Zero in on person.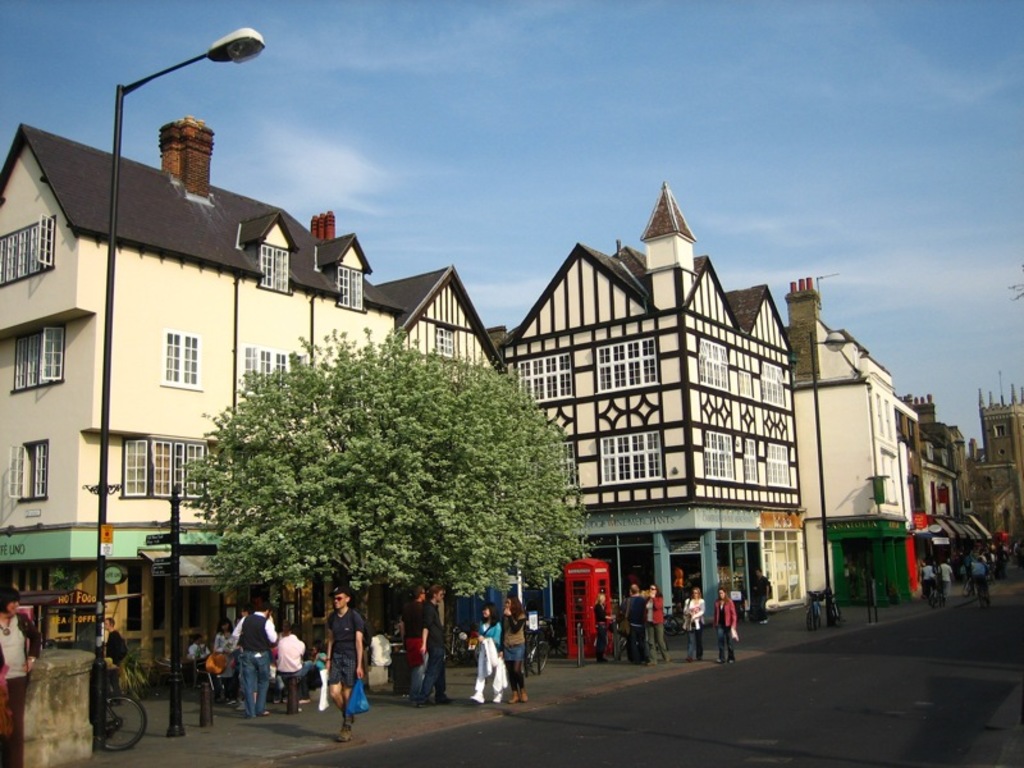
Zeroed in: pyautogui.locateOnScreen(623, 582, 653, 668).
